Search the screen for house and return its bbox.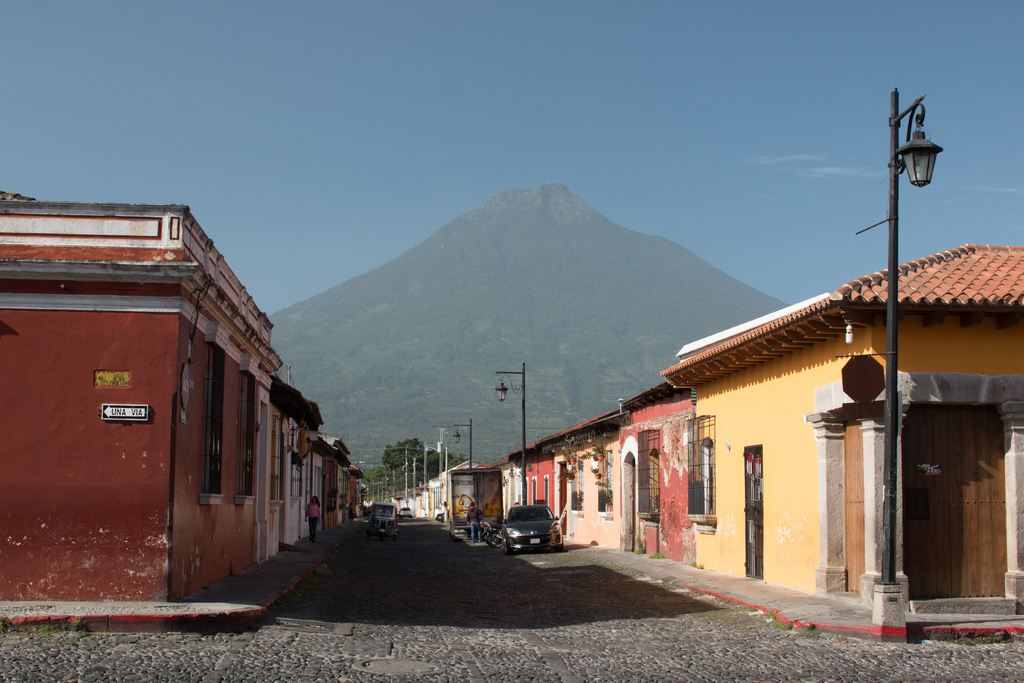
Found: x1=463 y1=444 x2=509 y2=527.
